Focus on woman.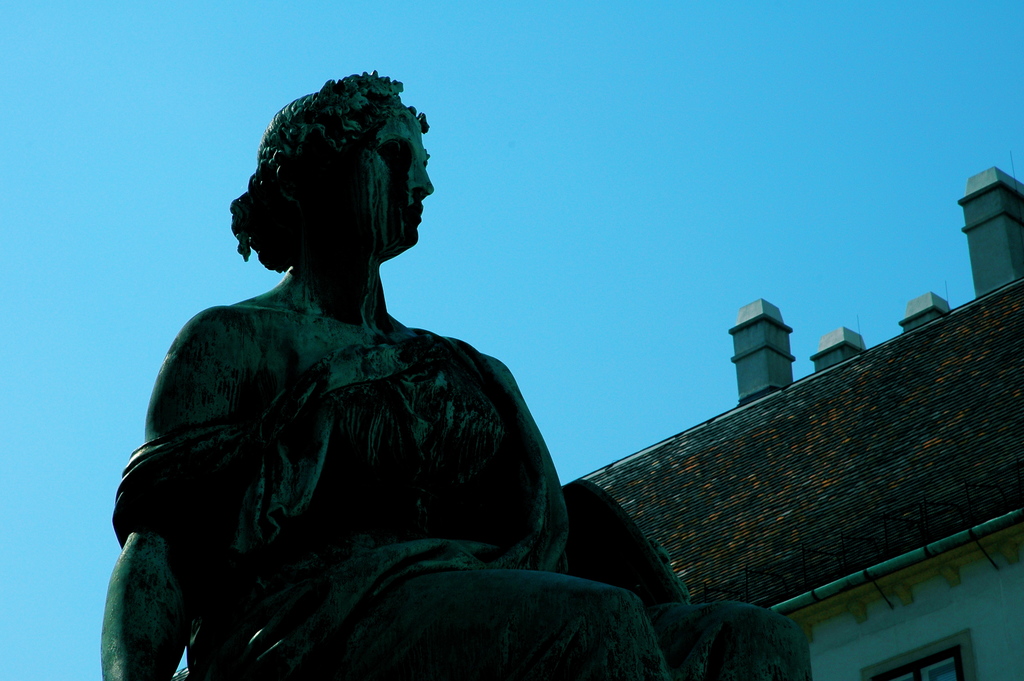
Focused at (left=205, top=83, right=754, bottom=678).
